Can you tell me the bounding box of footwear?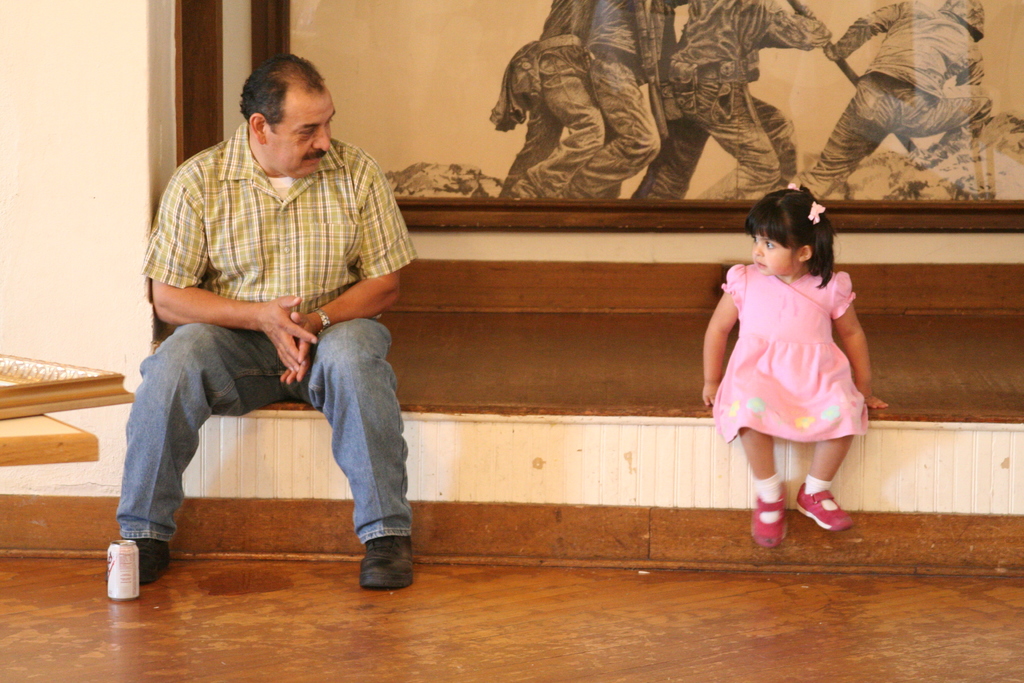
(x1=802, y1=487, x2=852, y2=541).
